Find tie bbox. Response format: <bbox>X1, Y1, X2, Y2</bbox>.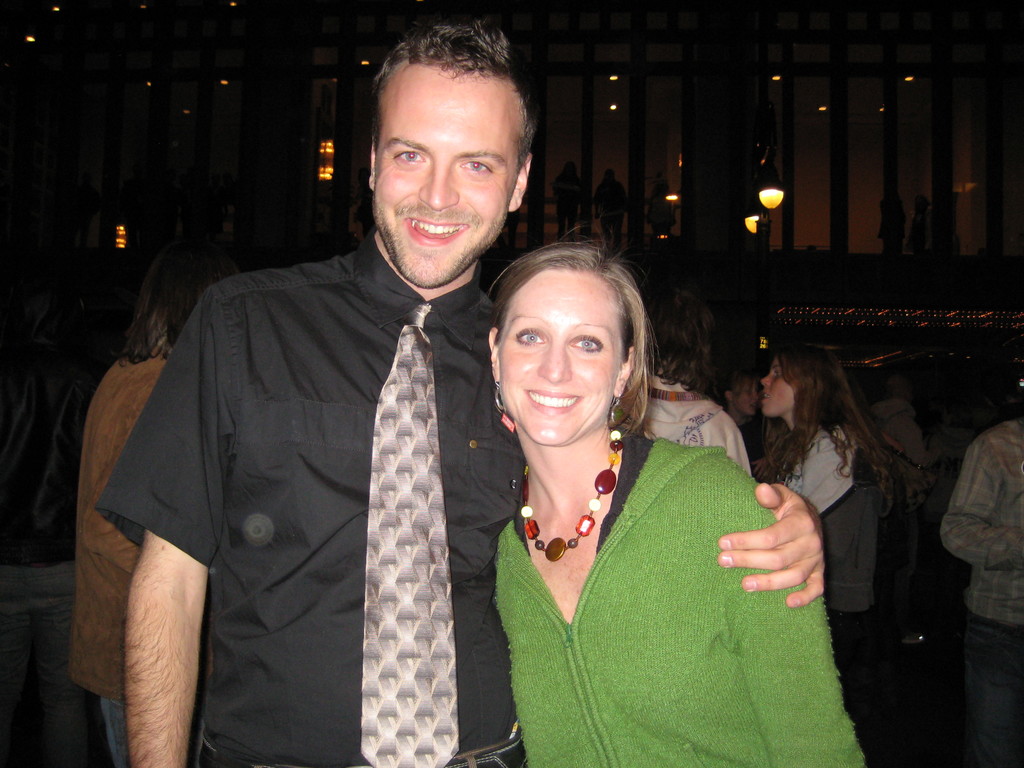
<bbox>362, 299, 464, 767</bbox>.
